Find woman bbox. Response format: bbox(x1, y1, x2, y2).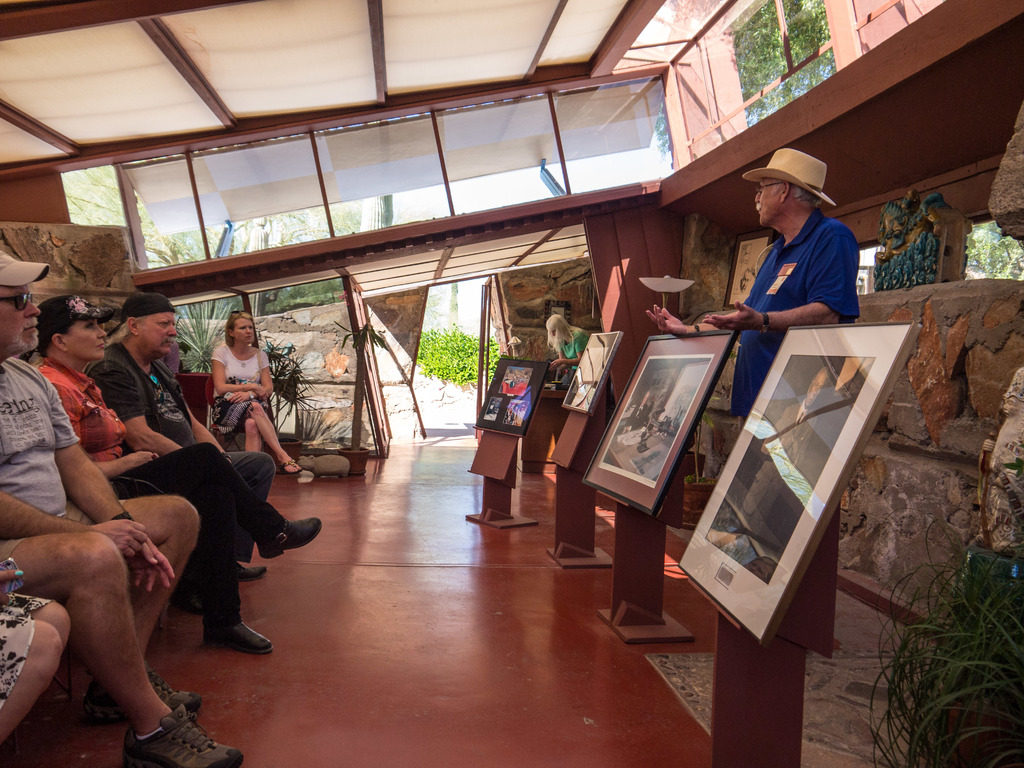
bbox(547, 312, 589, 385).
